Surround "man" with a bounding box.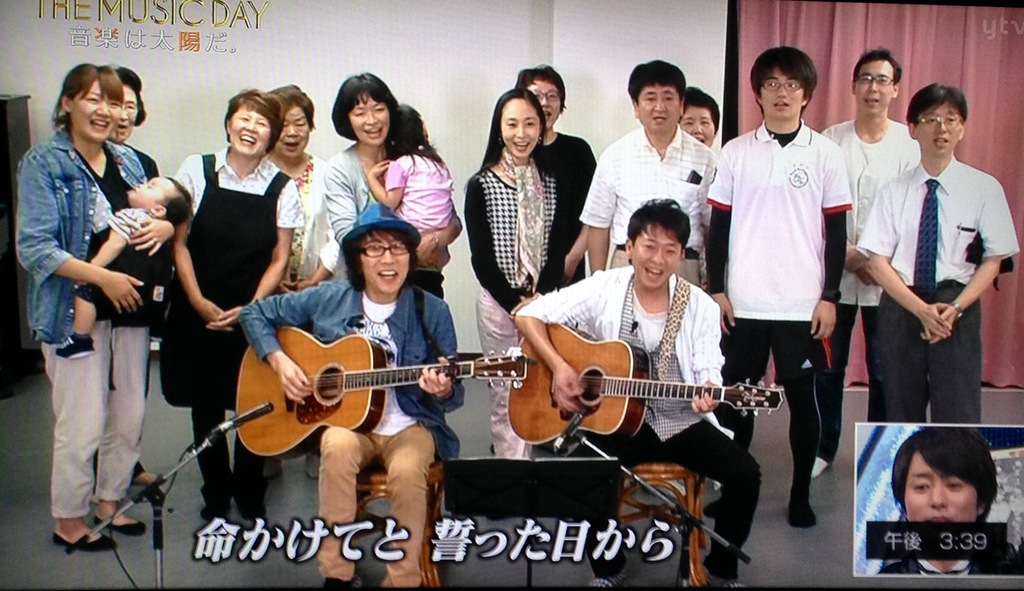
[810, 46, 922, 480].
